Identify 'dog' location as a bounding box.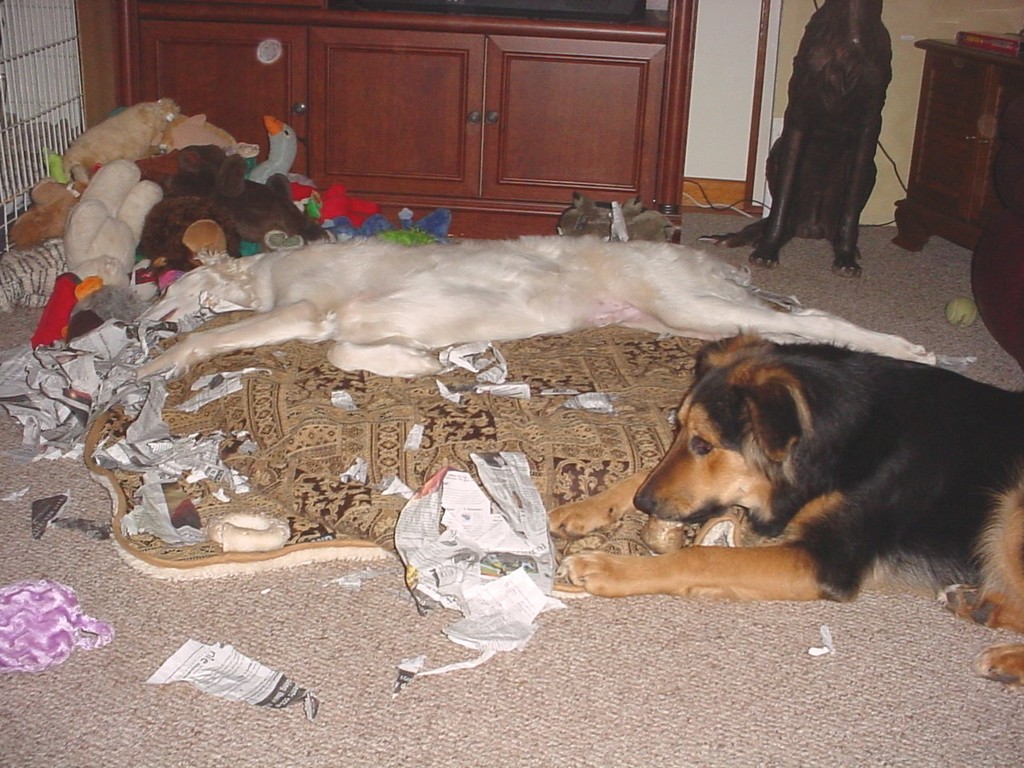
x1=542, y1=326, x2=1023, y2=686.
